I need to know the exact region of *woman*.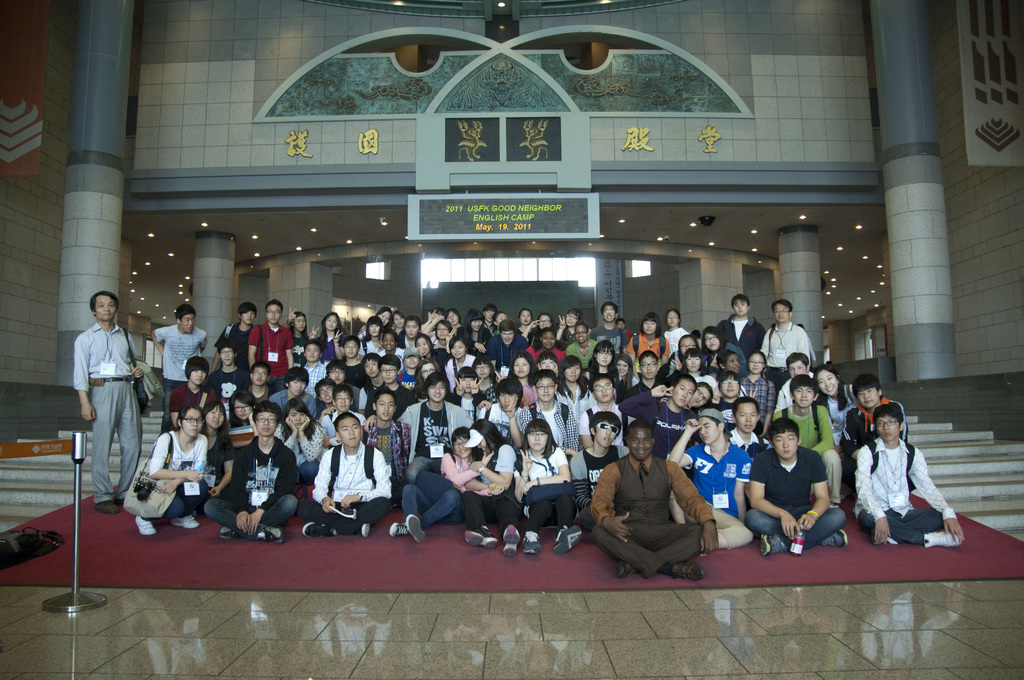
Region: crop(433, 317, 454, 349).
